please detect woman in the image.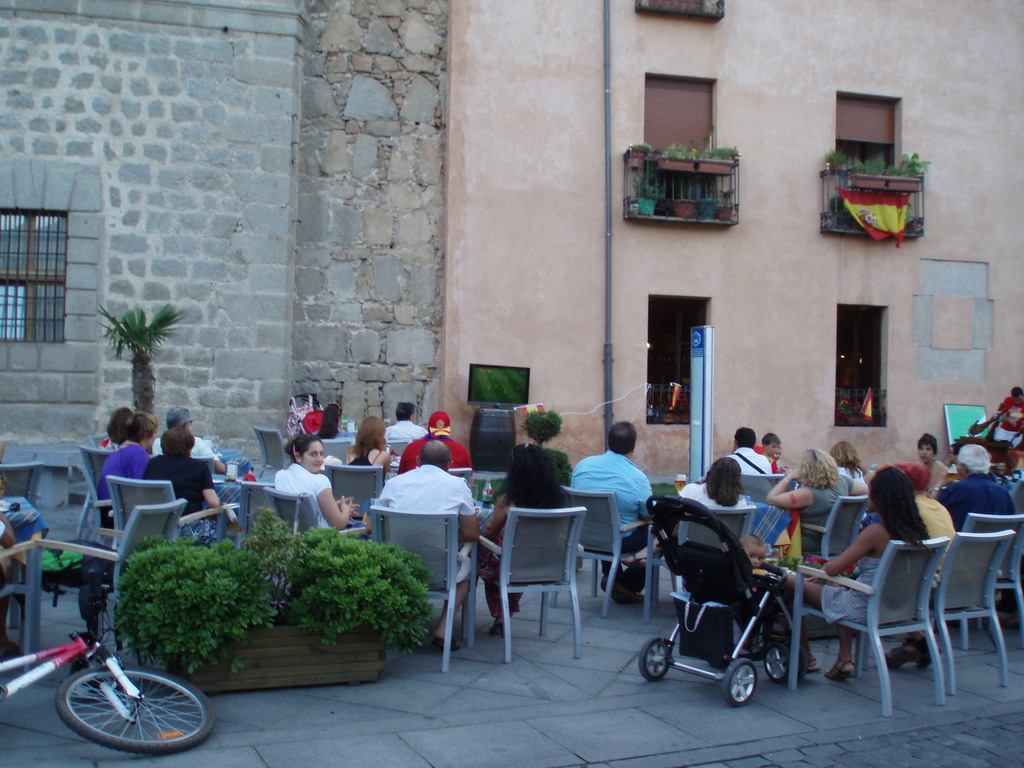
select_region(781, 465, 932, 680).
